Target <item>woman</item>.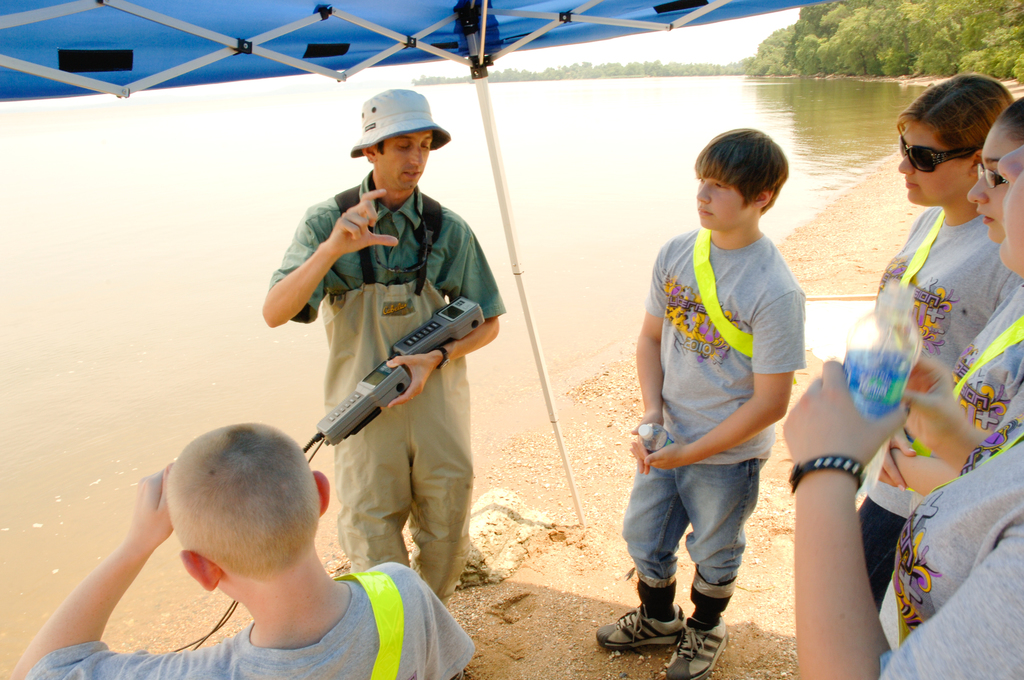
Target region: 880,92,1023,516.
